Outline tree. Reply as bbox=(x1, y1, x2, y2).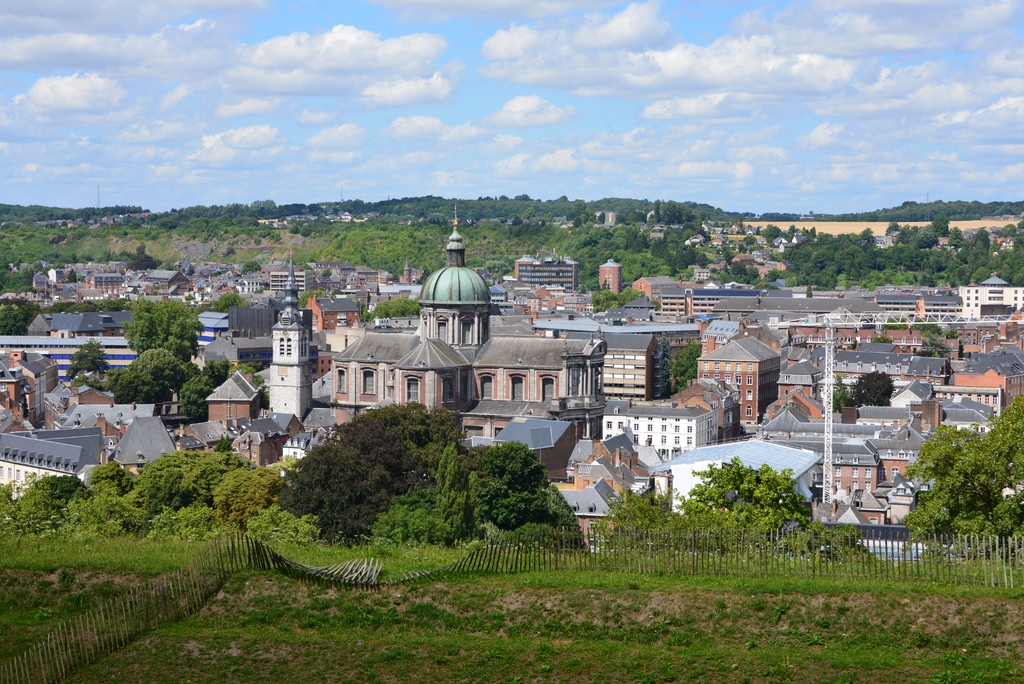
bbox=(135, 446, 257, 507).
